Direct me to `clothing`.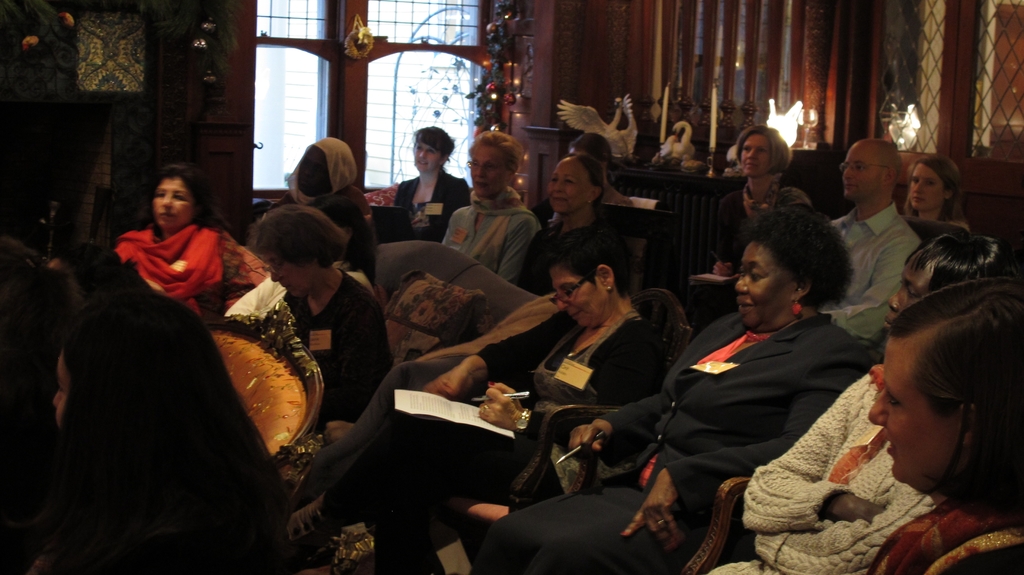
Direction: (left=463, top=305, right=870, bottom=574).
